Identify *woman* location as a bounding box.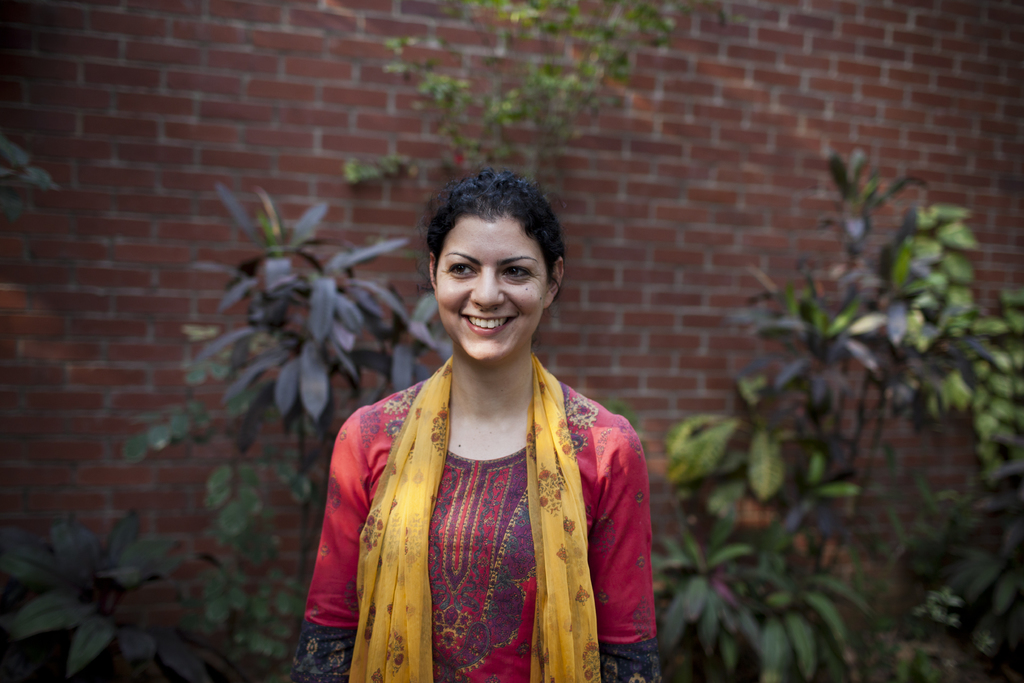
280/191/659/681.
